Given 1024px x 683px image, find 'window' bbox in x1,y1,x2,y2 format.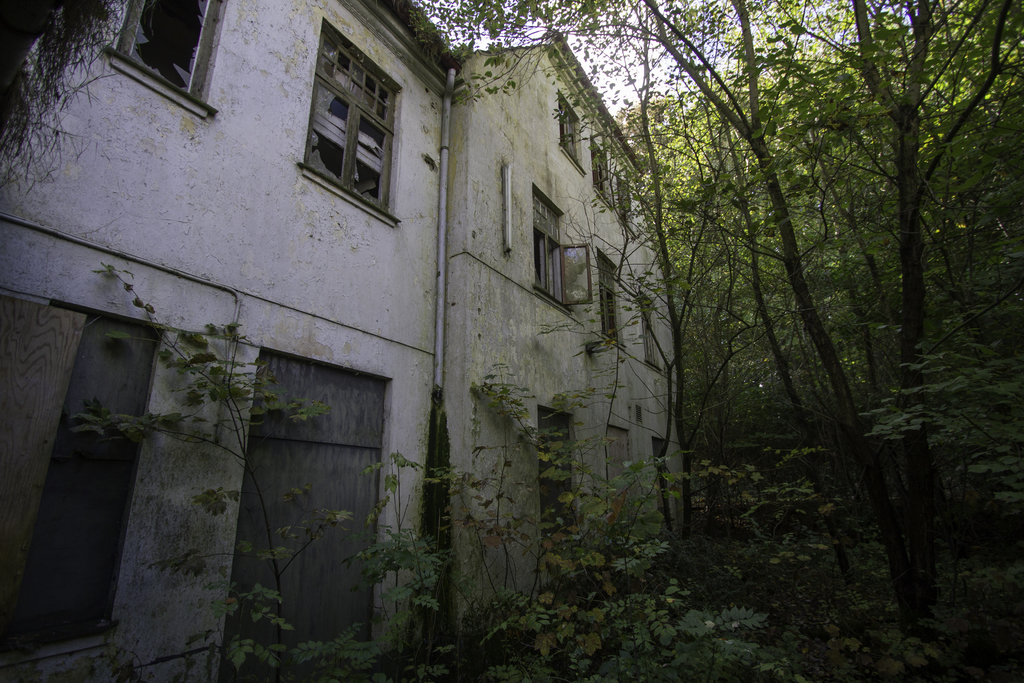
535,188,575,313.
